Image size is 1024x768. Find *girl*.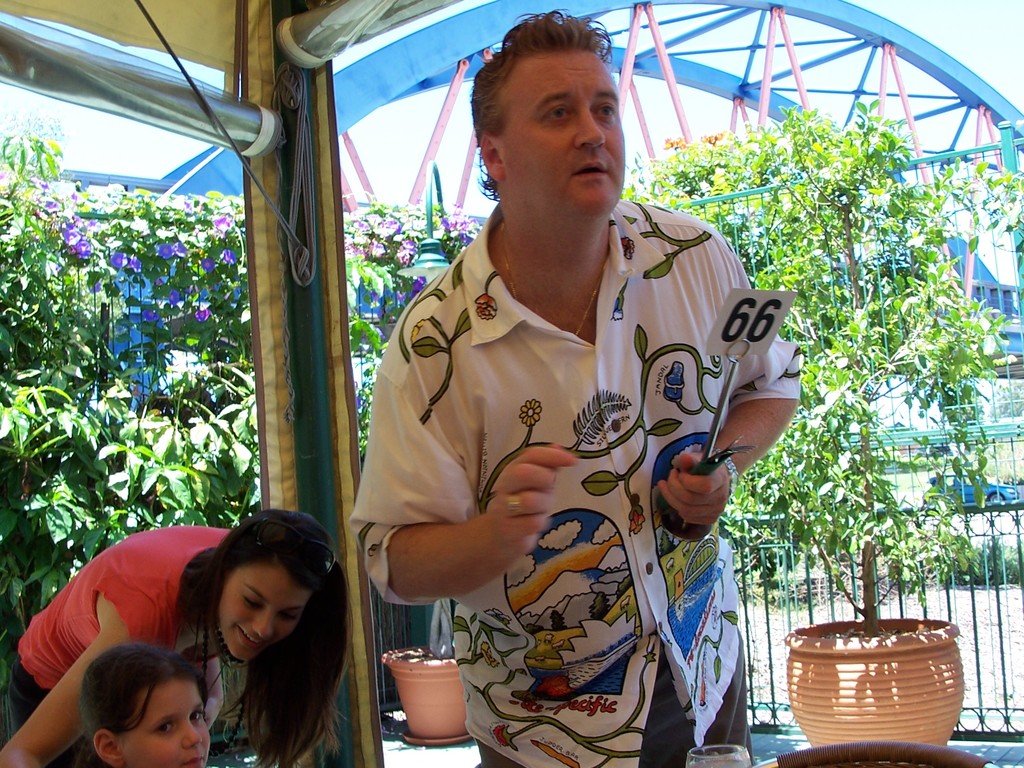
l=10, t=504, r=353, b=764.
